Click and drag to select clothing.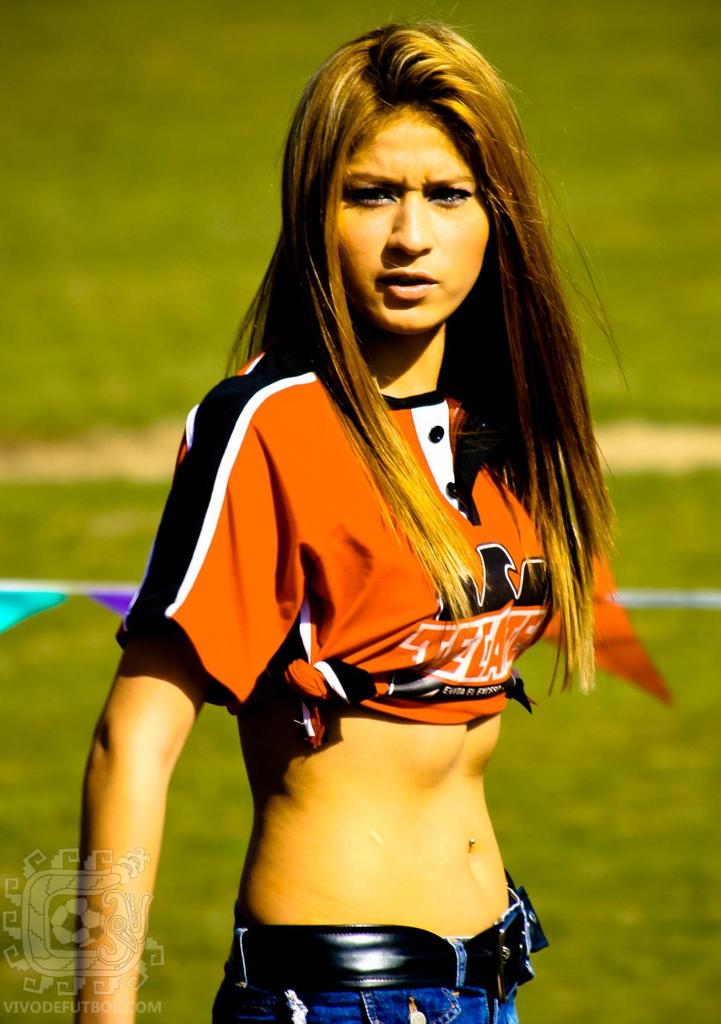
Selection: {"left": 213, "top": 923, "right": 550, "bottom": 1023}.
